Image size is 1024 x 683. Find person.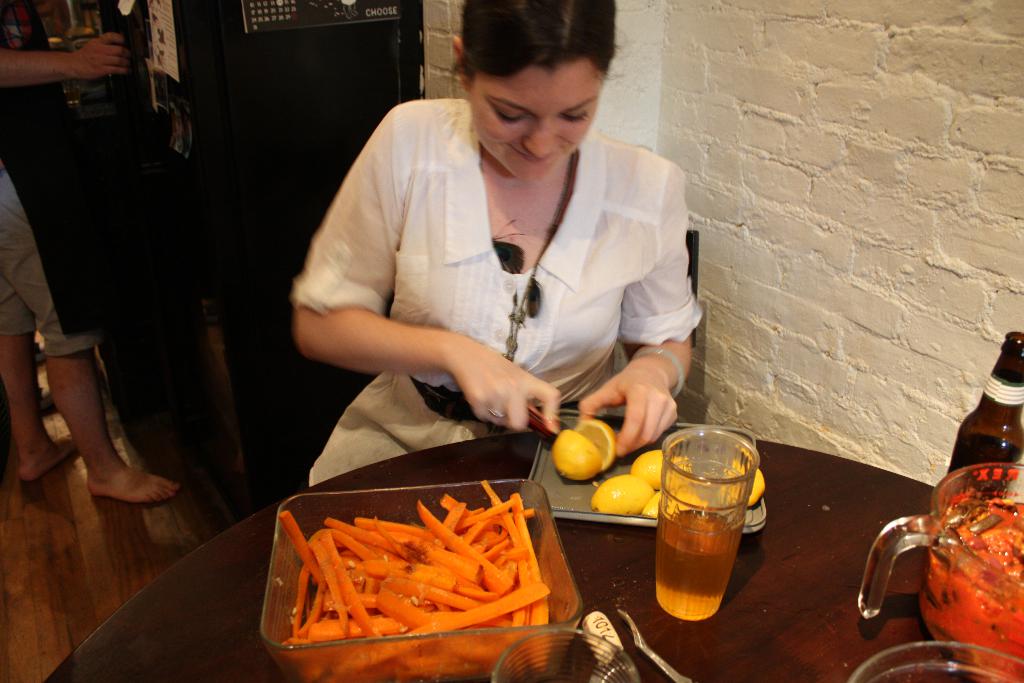
box=[0, 155, 177, 503].
